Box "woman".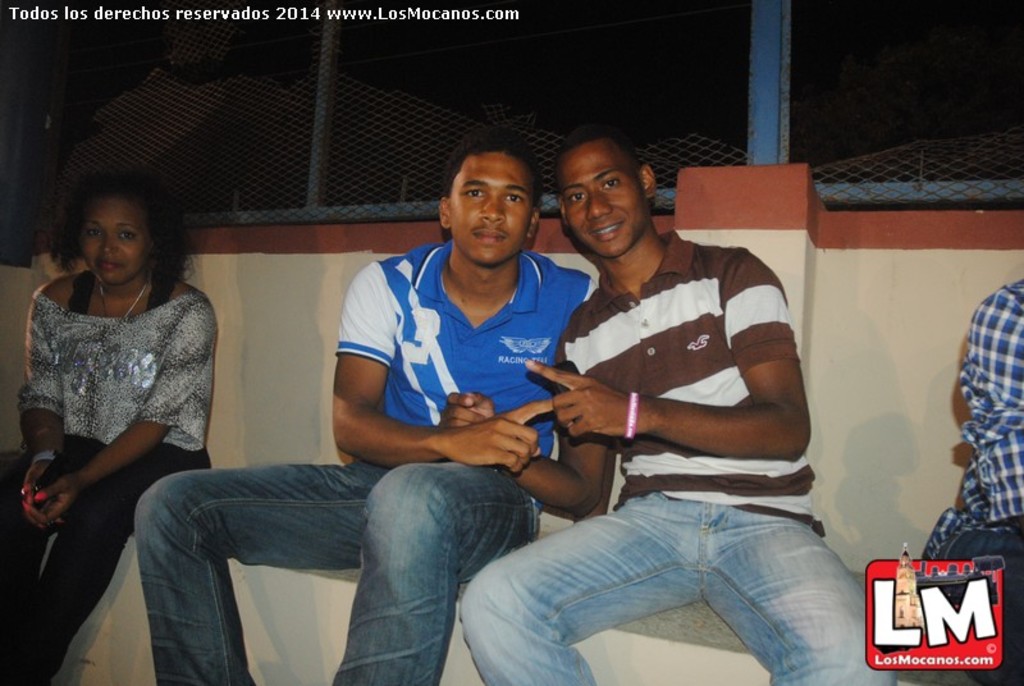
(left=9, top=164, right=229, bottom=635).
